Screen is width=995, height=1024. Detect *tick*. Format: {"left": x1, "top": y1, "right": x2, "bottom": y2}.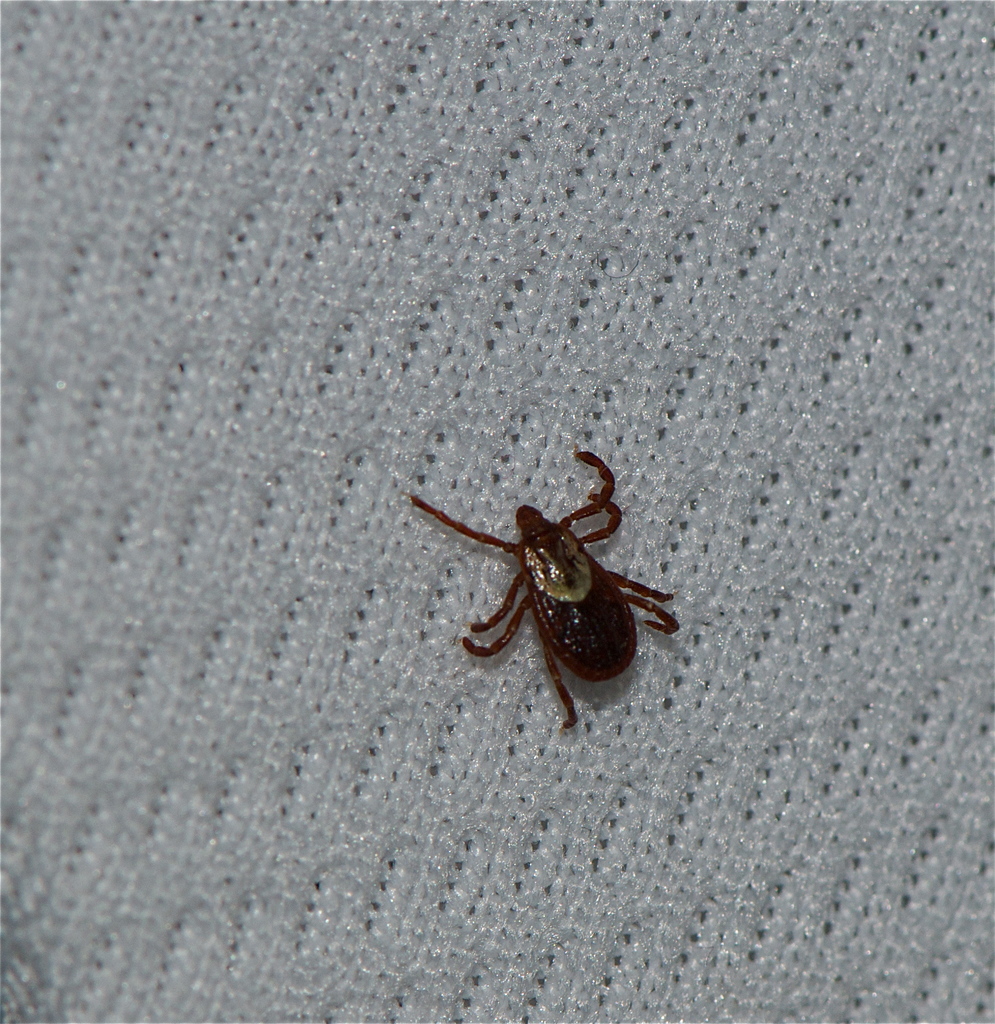
{"left": 409, "top": 447, "right": 676, "bottom": 729}.
